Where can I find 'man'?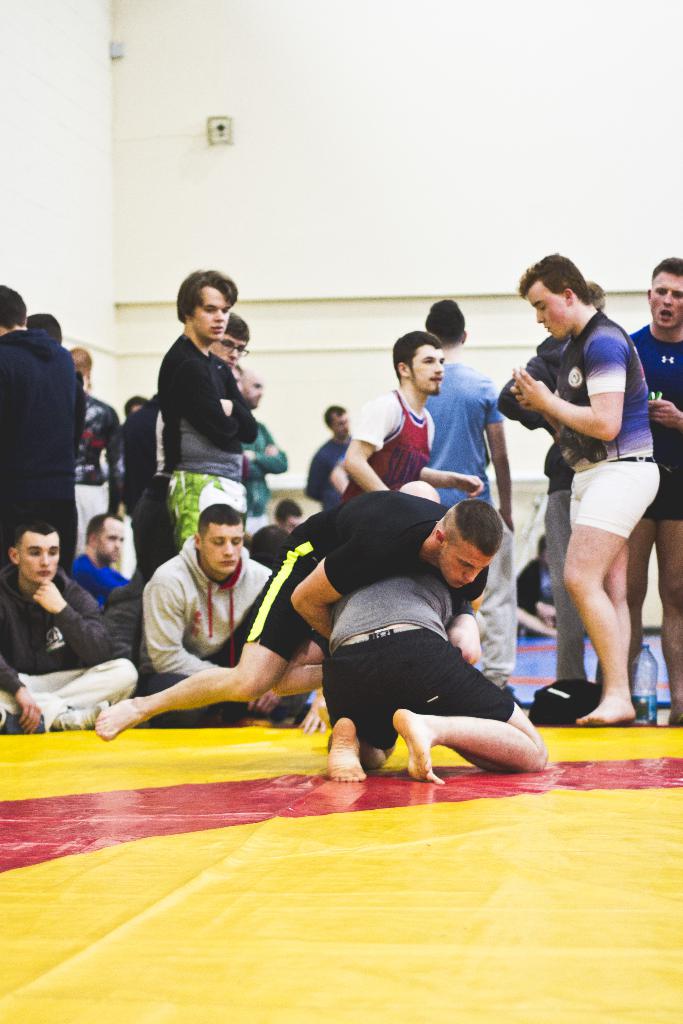
You can find it at 236:364:247:389.
